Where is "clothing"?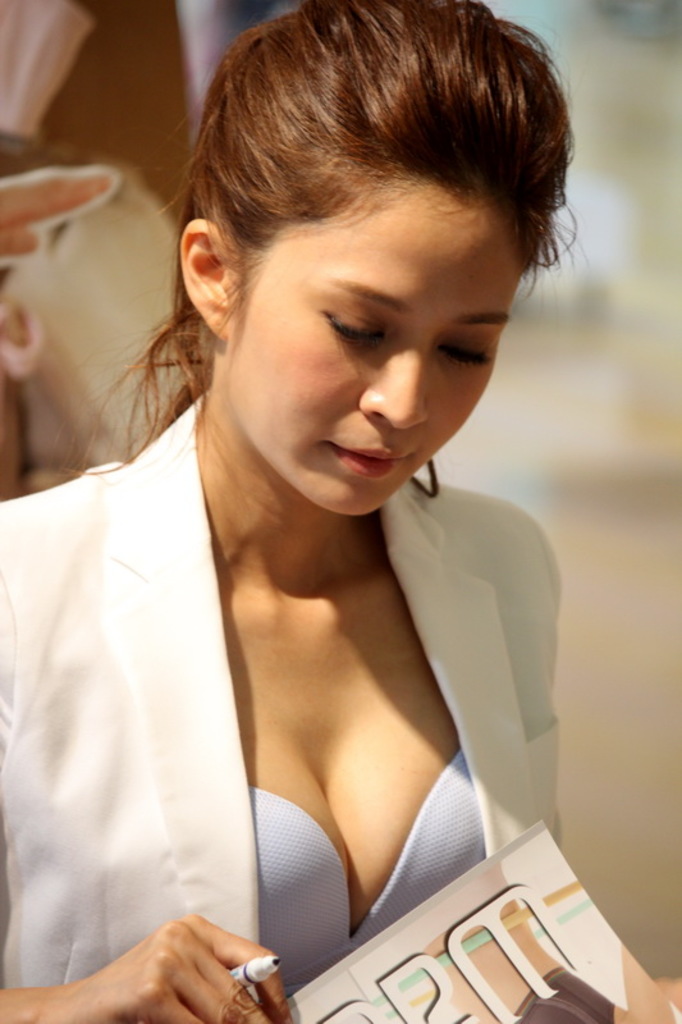
bbox=[0, 383, 555, 988].
